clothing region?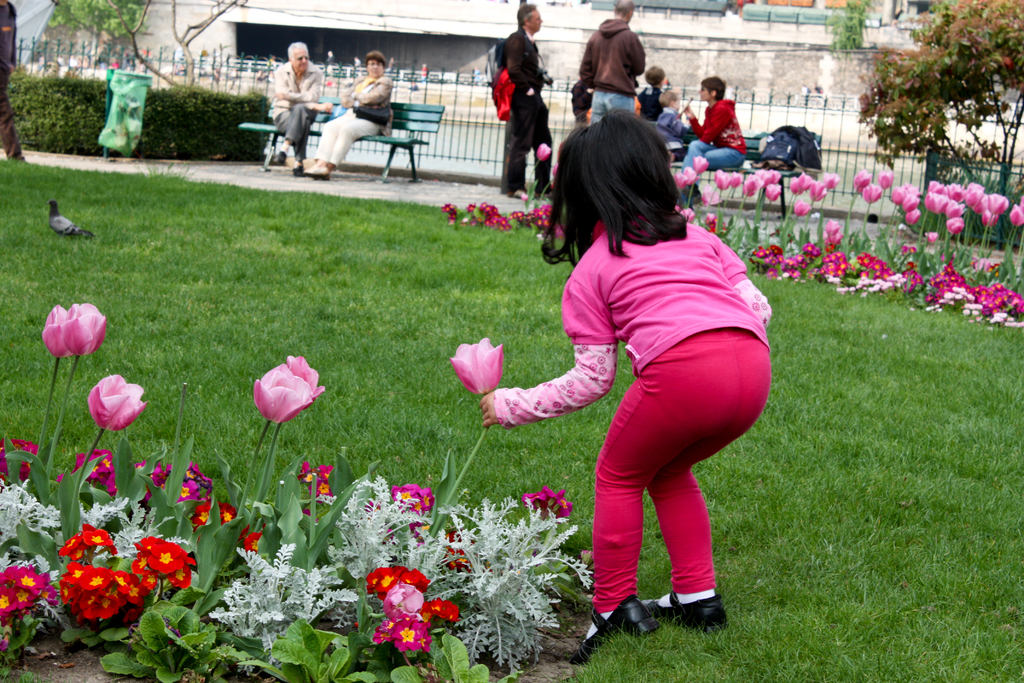
[x1=635, y1=86, x2=666, y2=120]
